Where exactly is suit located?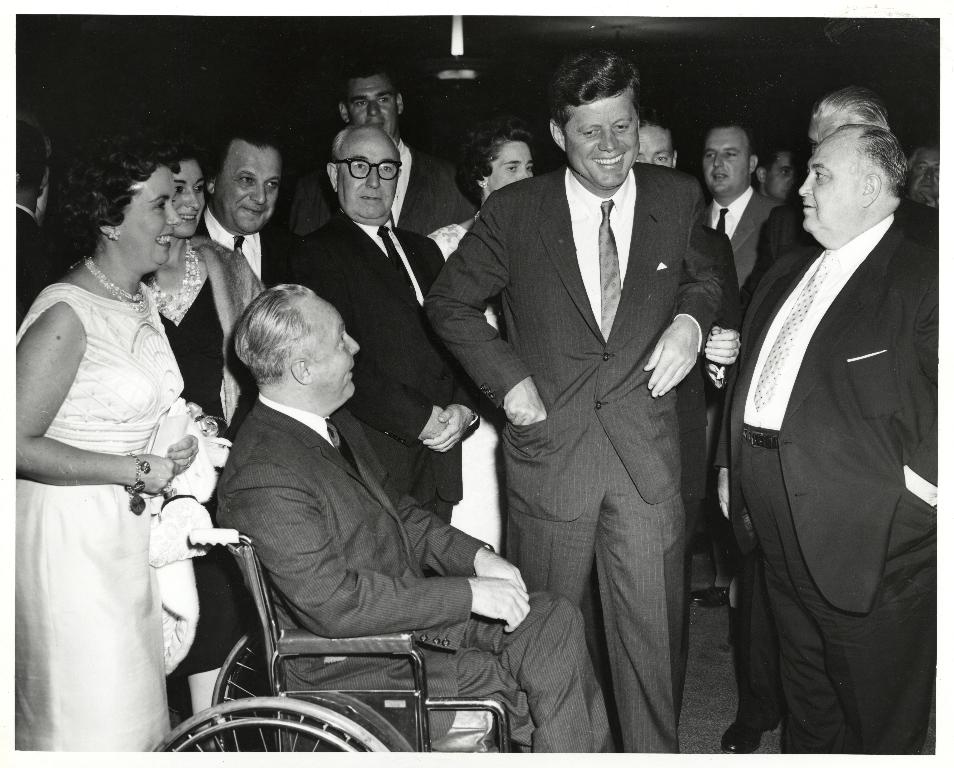
Its bounding box is crop(707, 185, 785, 581).
